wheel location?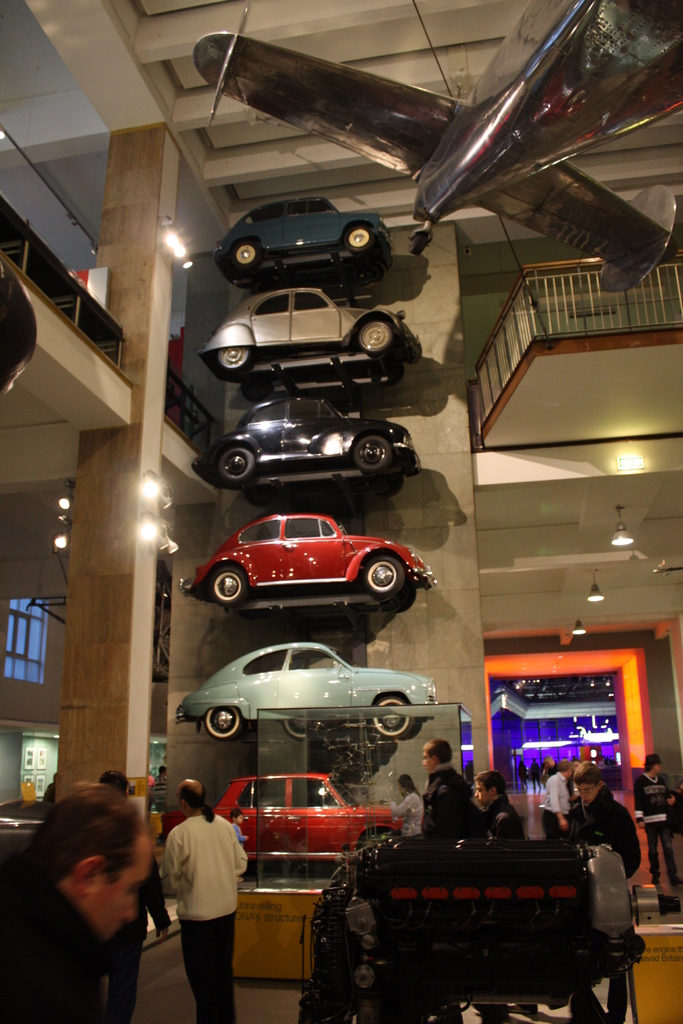
[210, 566, 247, 604]
